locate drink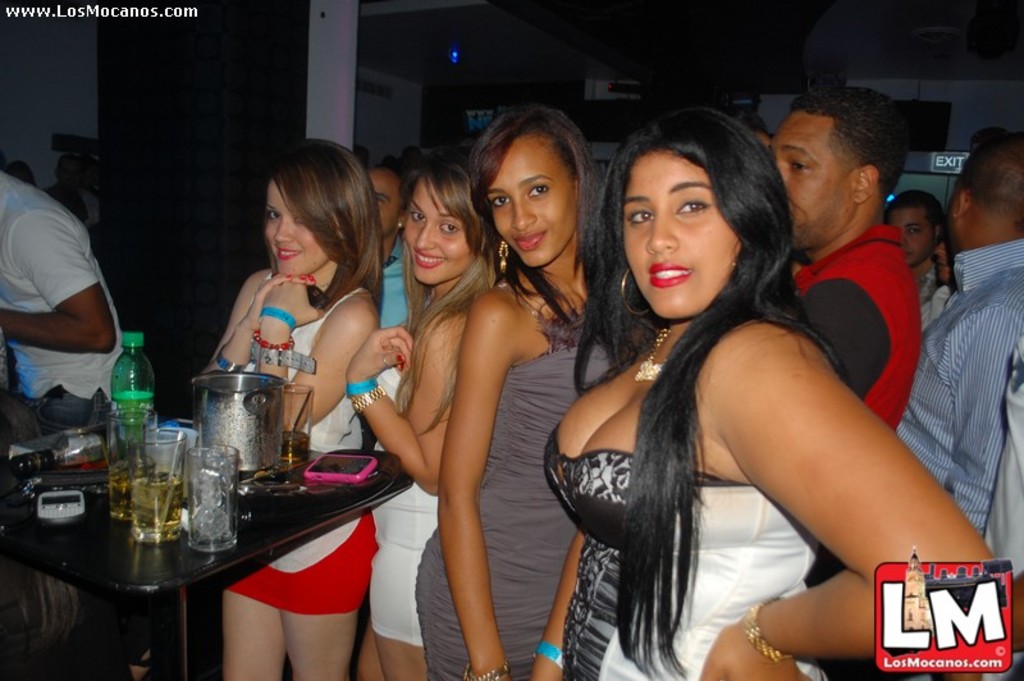
[113, 425, 177, 547]
